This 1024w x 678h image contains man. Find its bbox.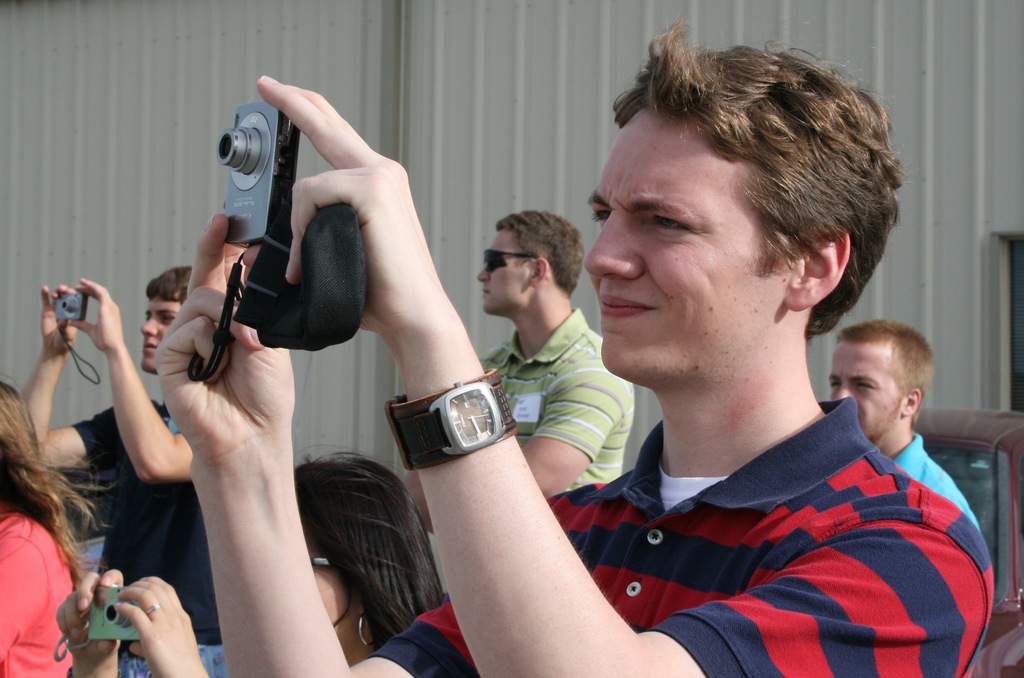
locate(829, 323, 977, 525).
